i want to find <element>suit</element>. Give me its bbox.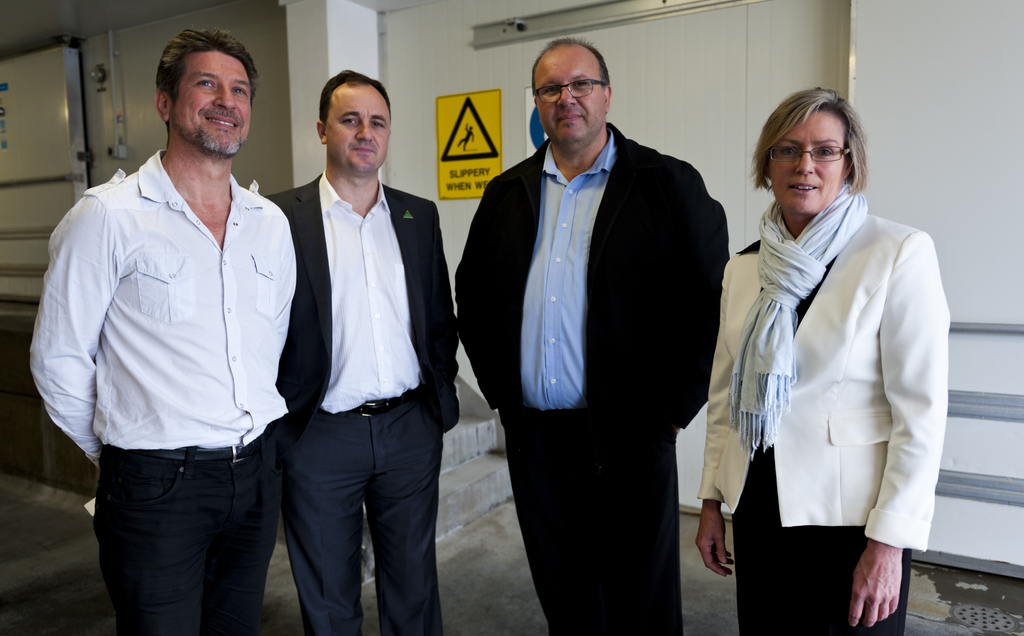
l=470, t=36, r=738, b=619.
